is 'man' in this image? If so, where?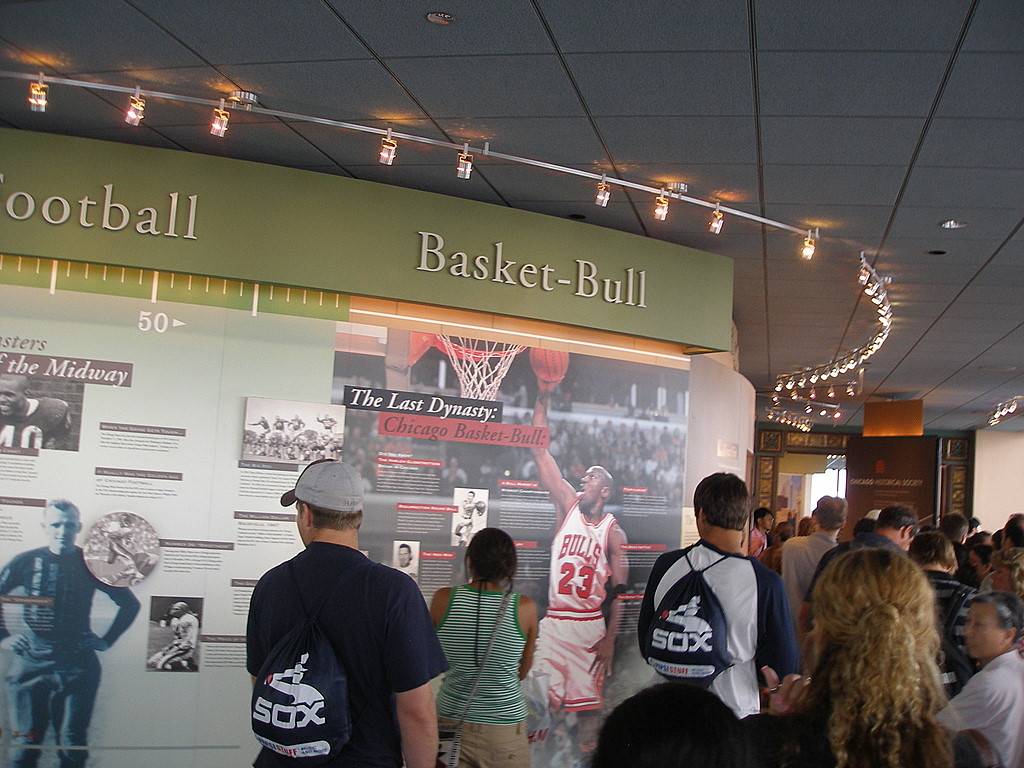
Yes, at box(0, 373, 70, 453).
